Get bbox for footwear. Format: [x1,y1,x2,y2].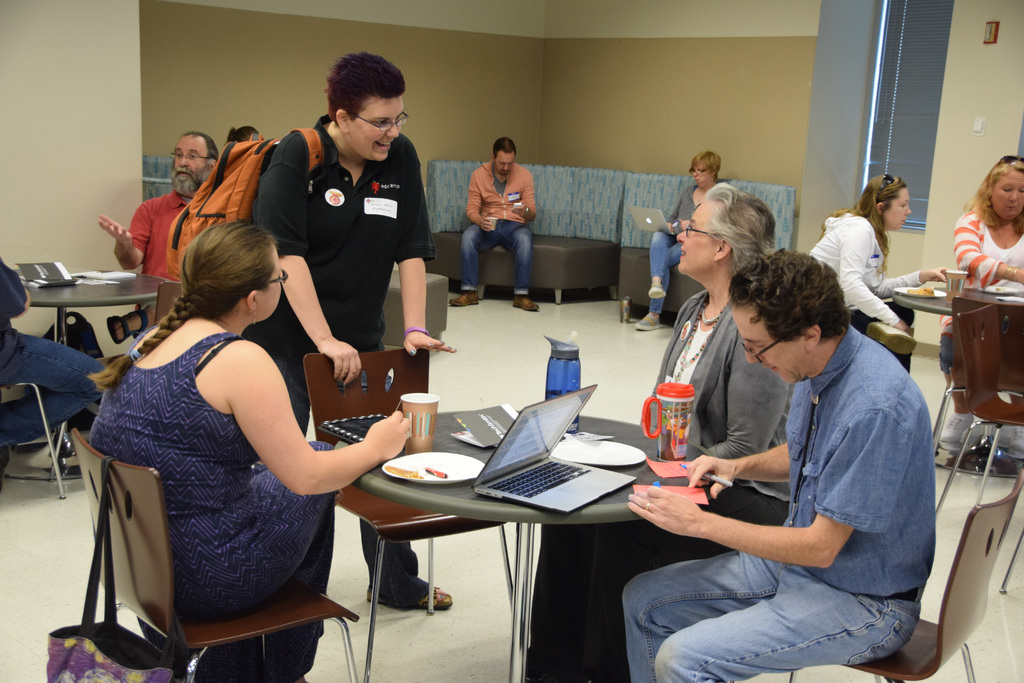
[511,293,539,313].
